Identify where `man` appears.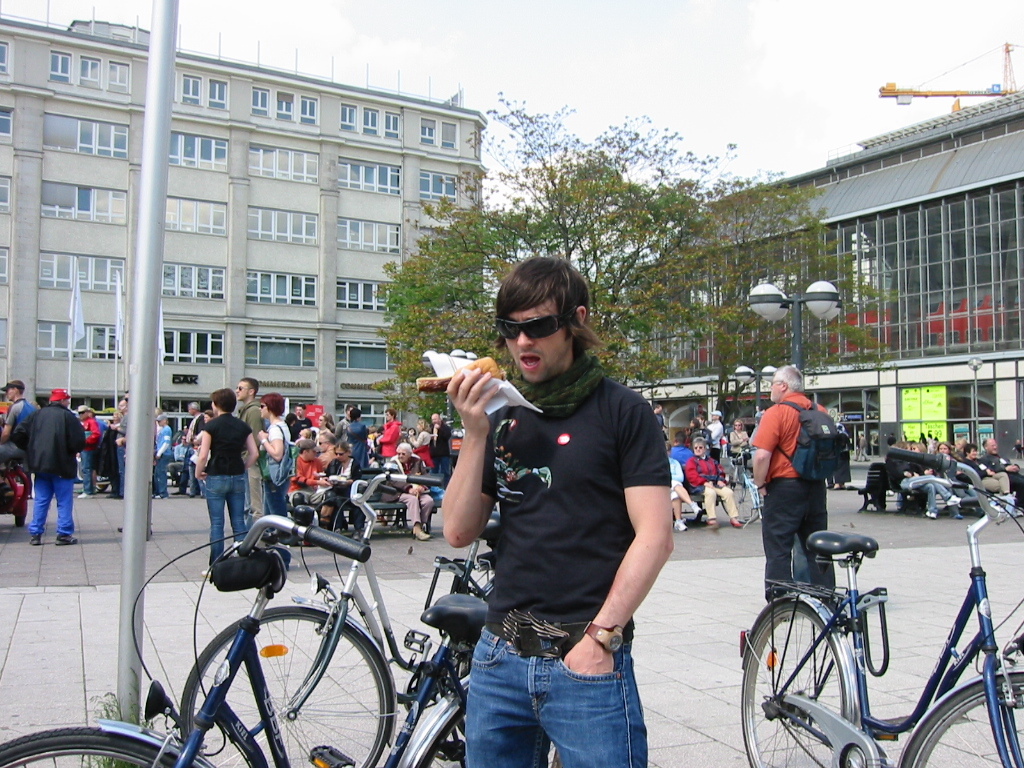
Appears at 16/386/87/547.
